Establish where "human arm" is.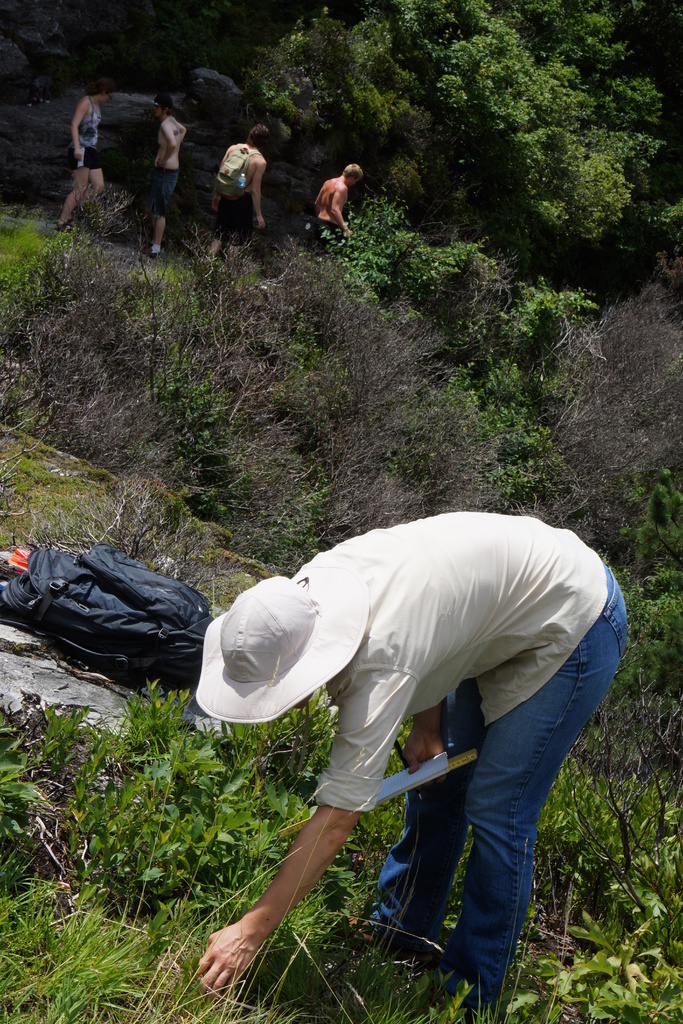
Established at x1=187 y1=649 x2=424 y2=1002.
